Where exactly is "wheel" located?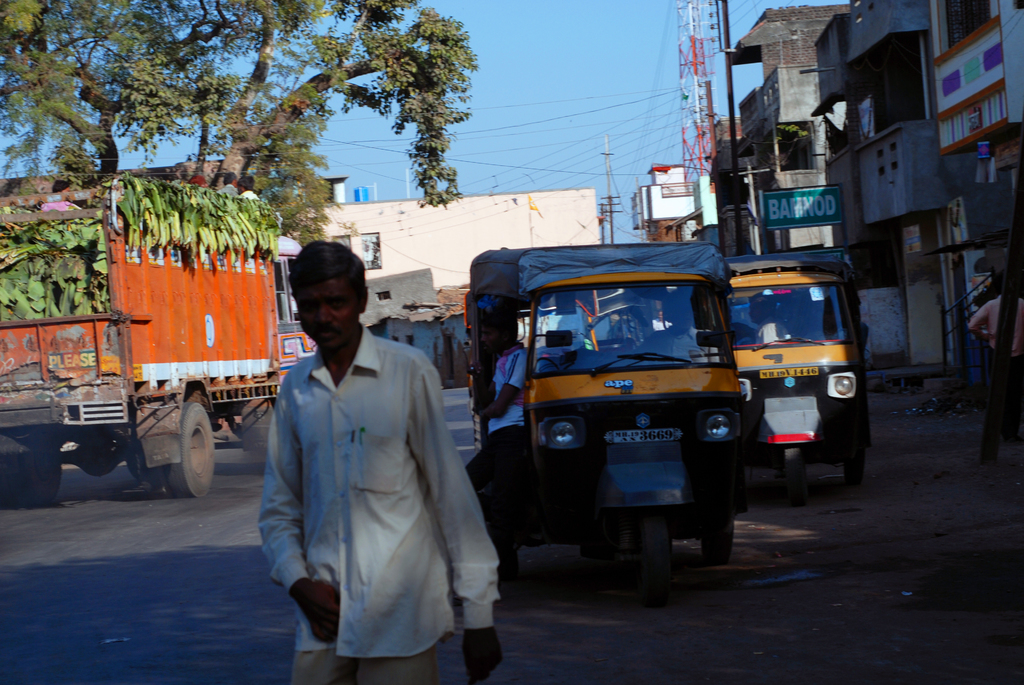
Its bounding box is region(151, 399, 211, 496).
